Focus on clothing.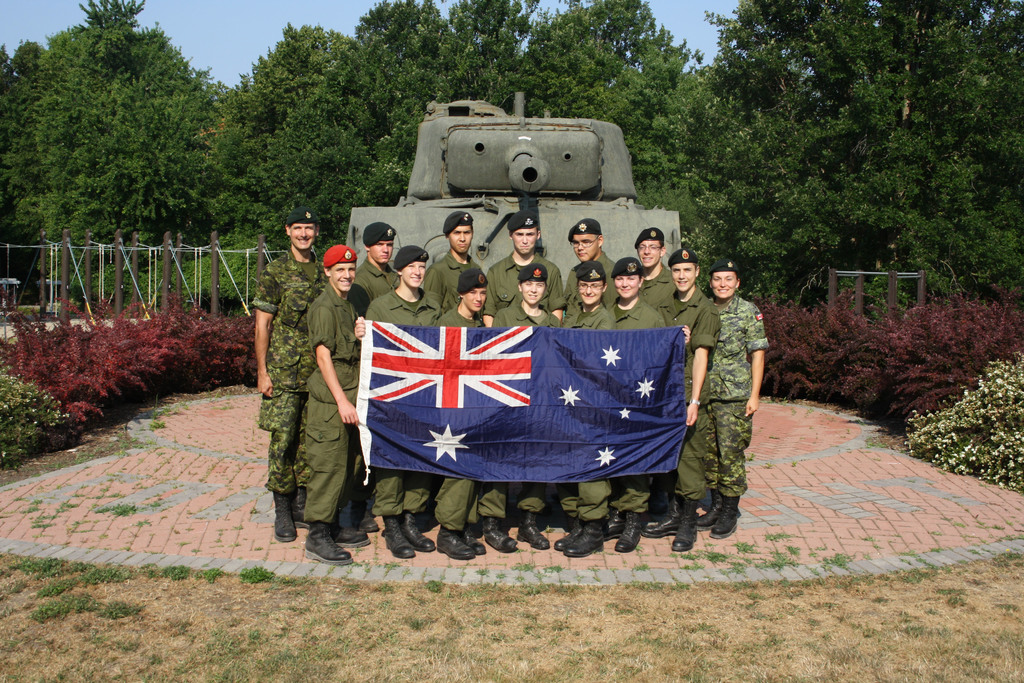
Focused at (703, 293, 769, 497).
